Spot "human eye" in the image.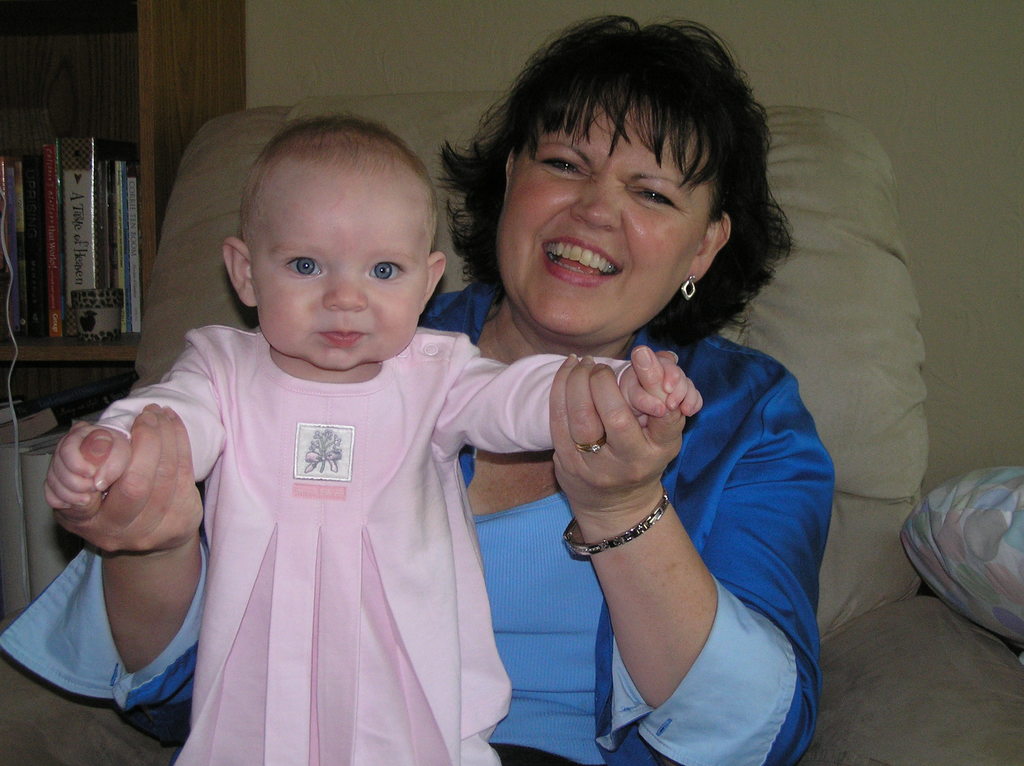
"human eye" found at [282, 251, 333, 283].
